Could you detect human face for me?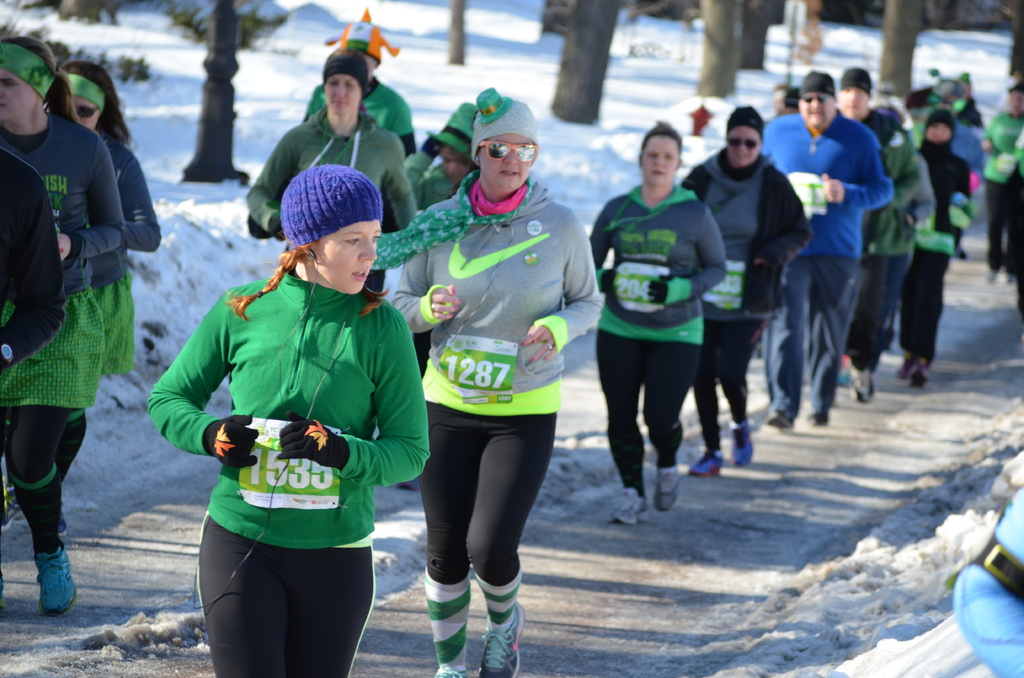
Detection result: Rect(642, 138, 678, 184).
